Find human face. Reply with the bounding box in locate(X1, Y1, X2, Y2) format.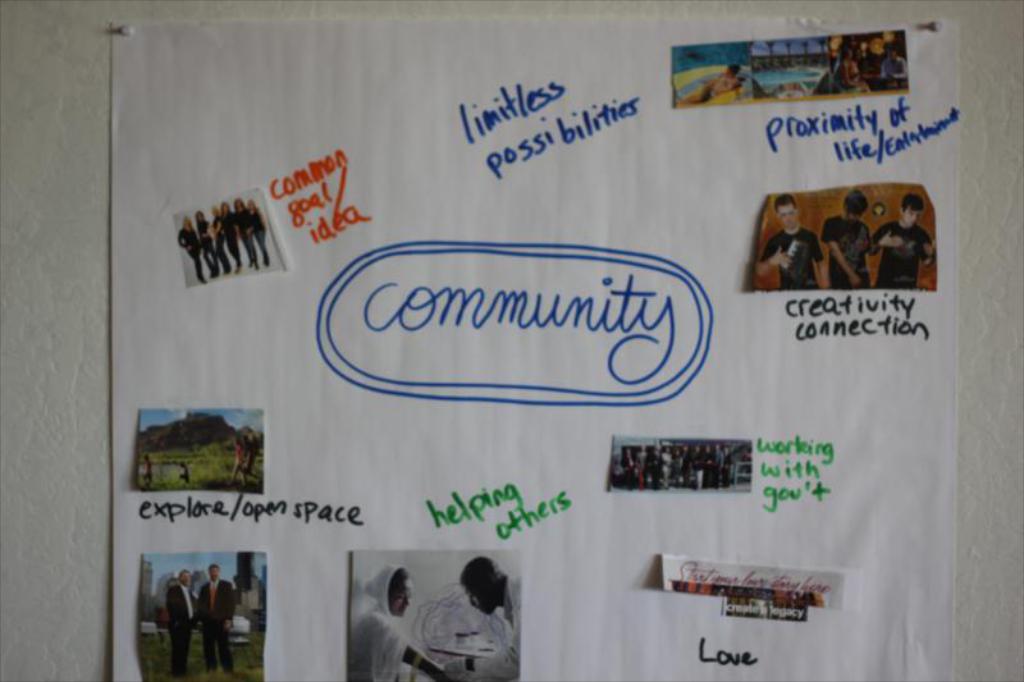
locate(905, 206, 920, 225).
